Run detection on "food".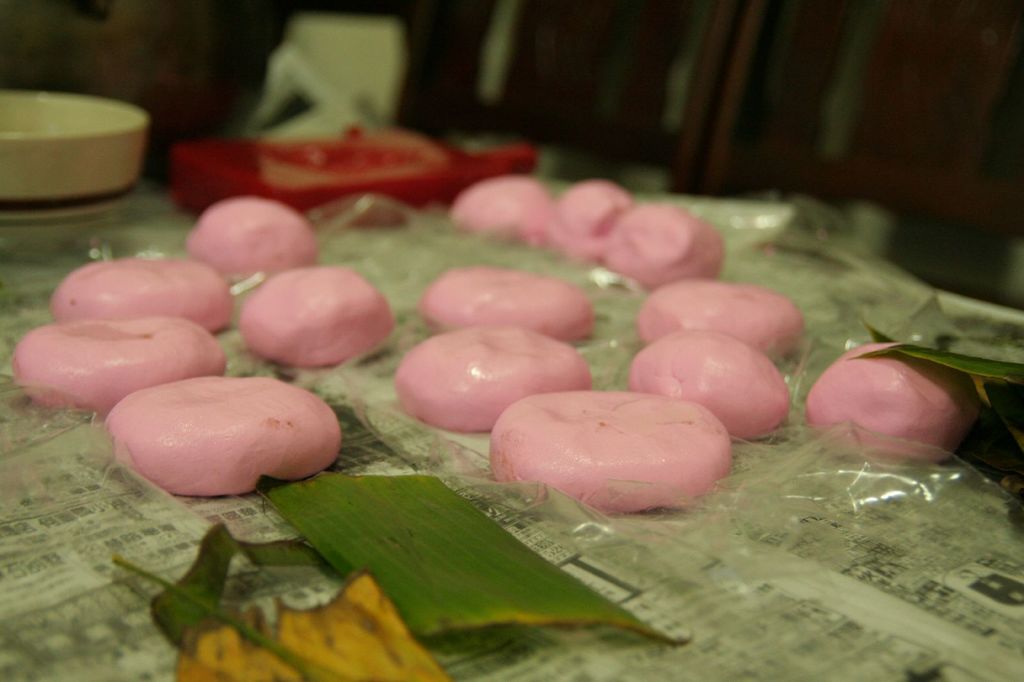
Result: (104,376,342,498).
